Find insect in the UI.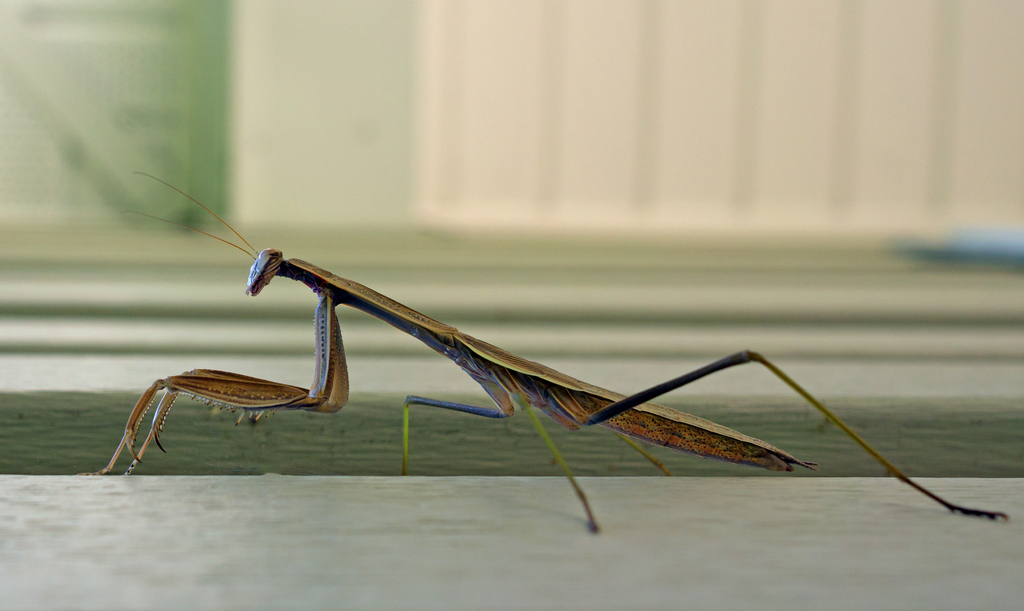
UI element at locate(73, 171, 1010, 523).
